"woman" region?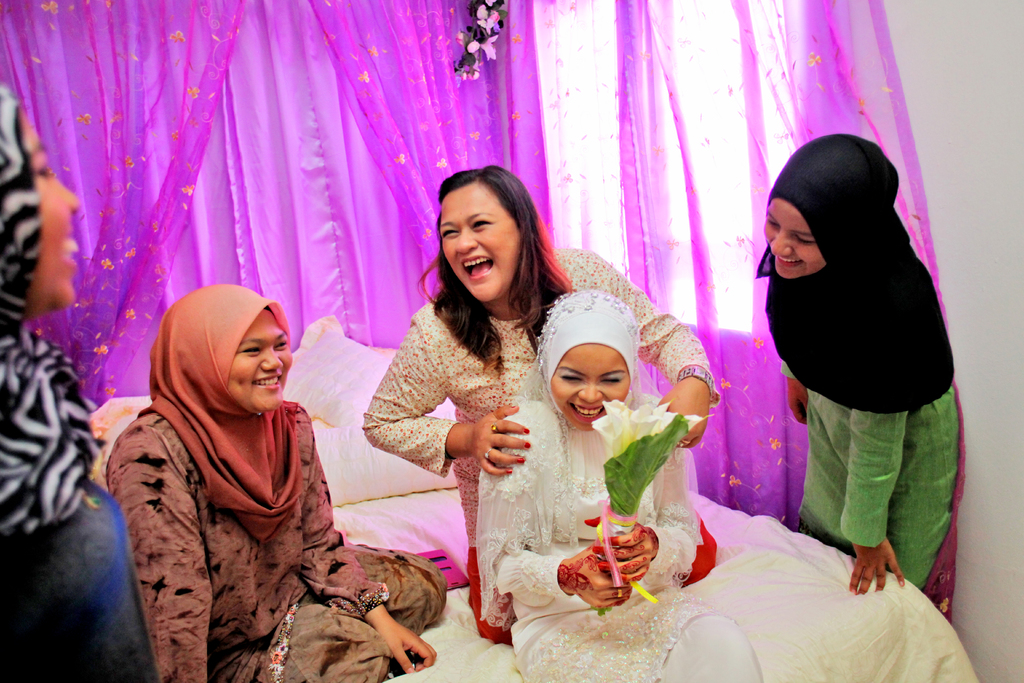
box(4, 79, 125, 681)
